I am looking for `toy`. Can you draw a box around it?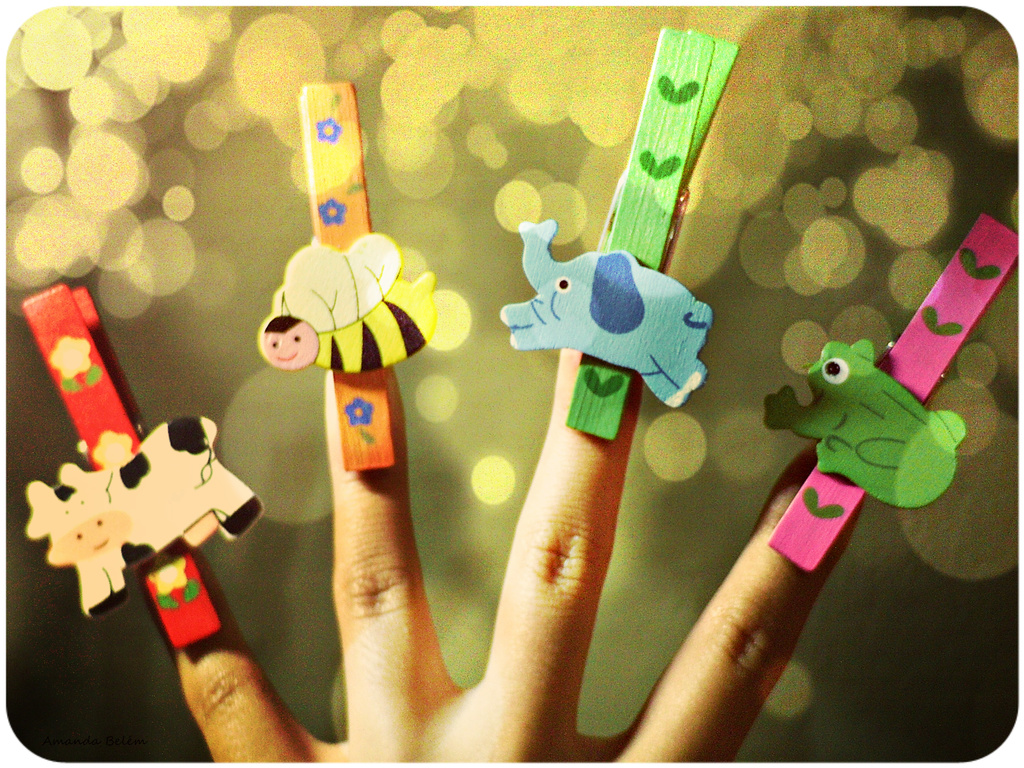
Sure, the bounding box is bbox(765, 209, 1023, 575).
